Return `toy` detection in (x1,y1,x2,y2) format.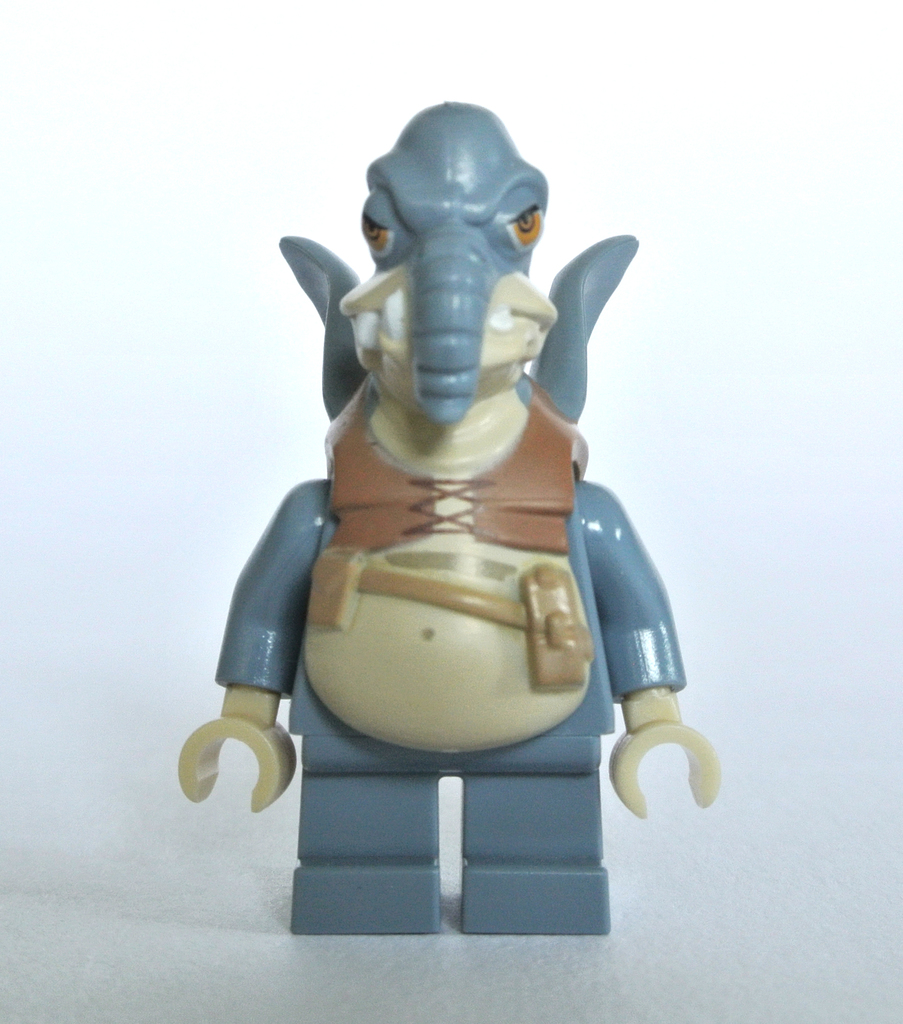
(179,97,719,932).
